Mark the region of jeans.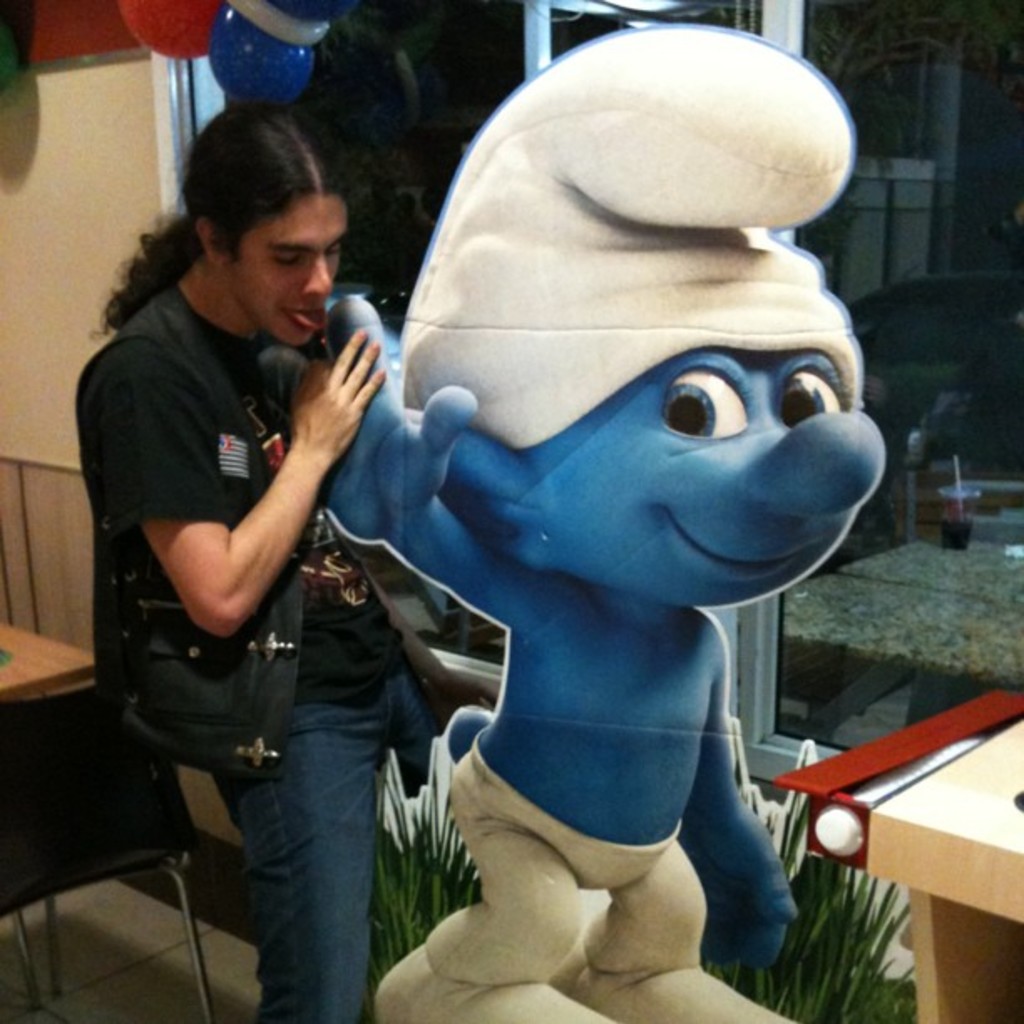
Region: bbox=[202, 661, 550, 1022].
